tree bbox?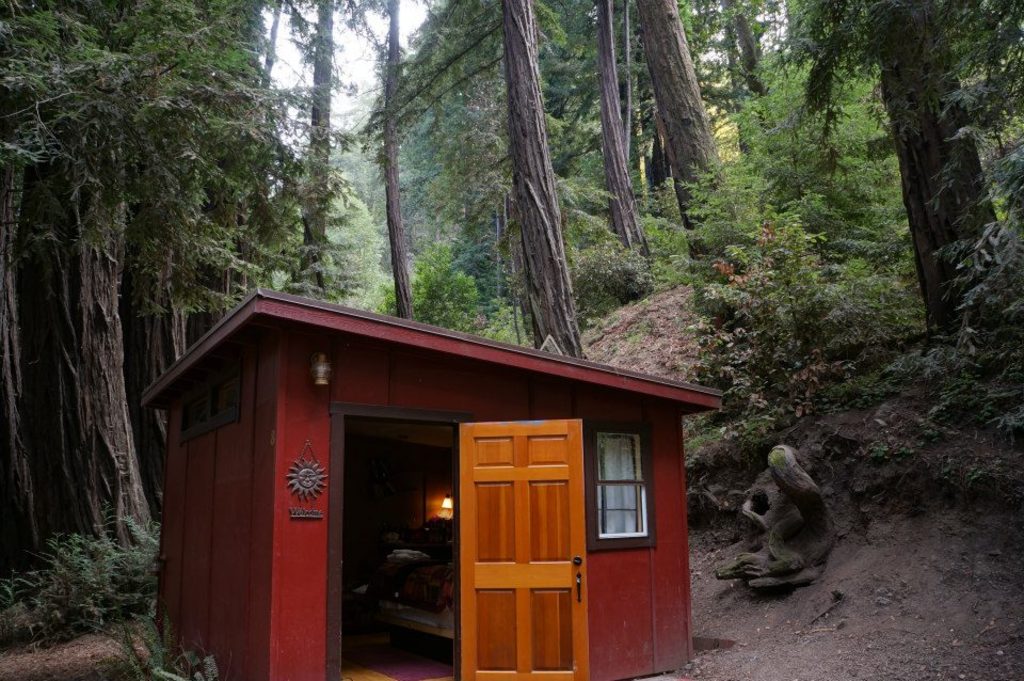
x1=260 y1=0 x2=283 y2=95
